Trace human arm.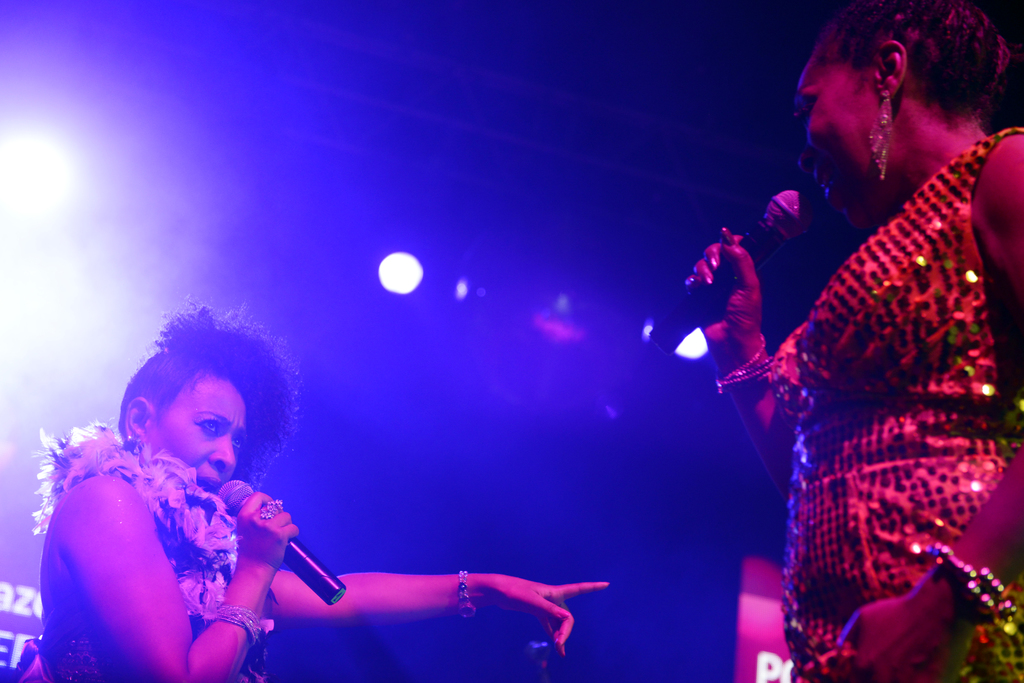
Traced to 239, 528, 625, 664.
